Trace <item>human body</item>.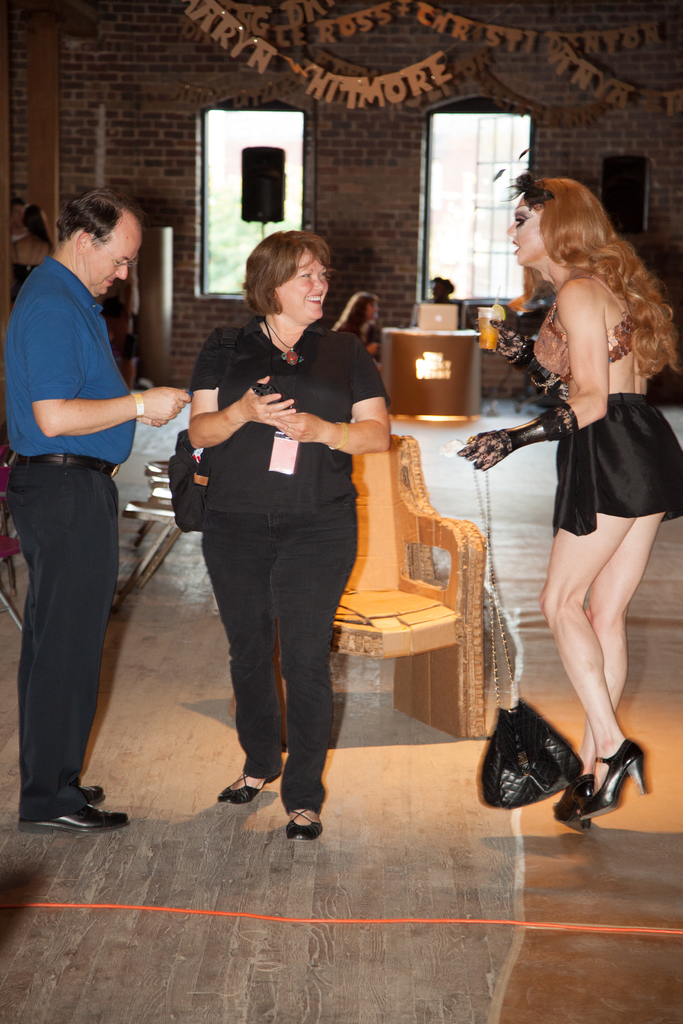
Traced to {"x1": 15, "y1": 228, "x2": 54, "y2": 301}.
